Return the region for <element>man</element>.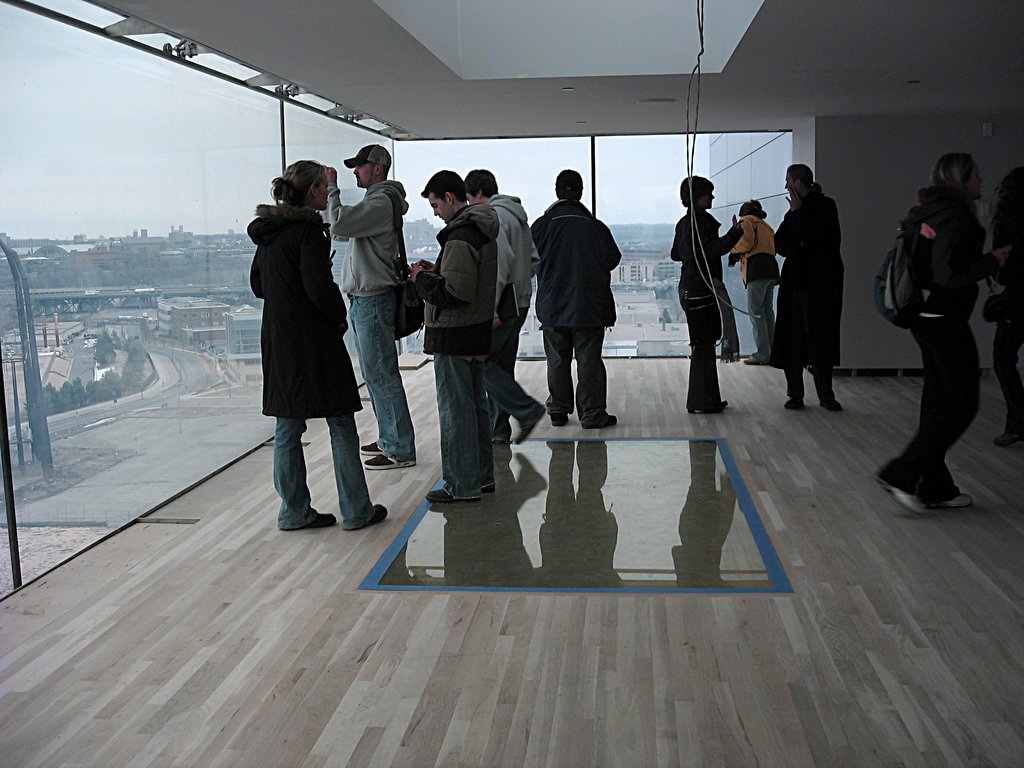
{"x1": 317, "y1": 145, "x2": 416, "y2": 470}.
